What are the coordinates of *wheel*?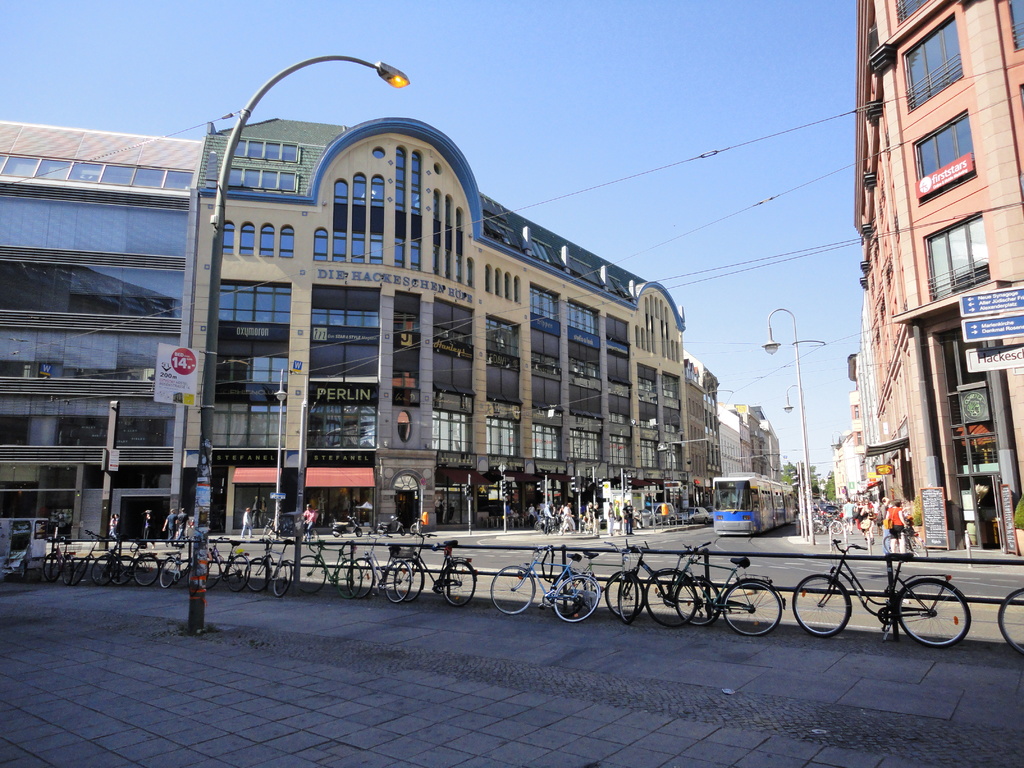
box=[442, 557, 476, 605].
